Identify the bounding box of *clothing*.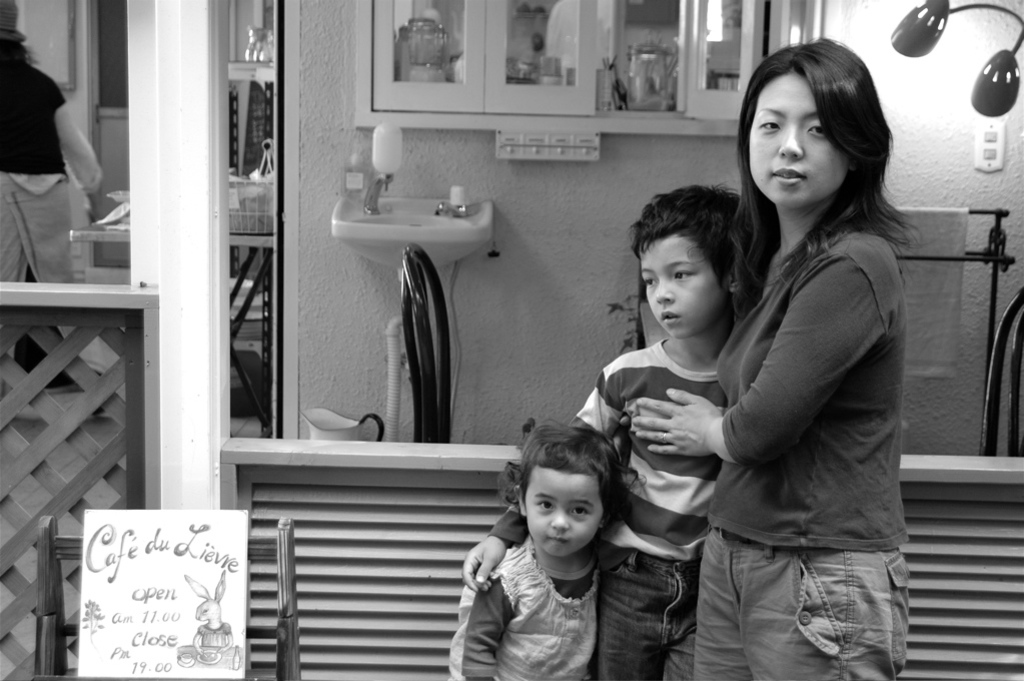
BBox(3, 52, 104, 383).
